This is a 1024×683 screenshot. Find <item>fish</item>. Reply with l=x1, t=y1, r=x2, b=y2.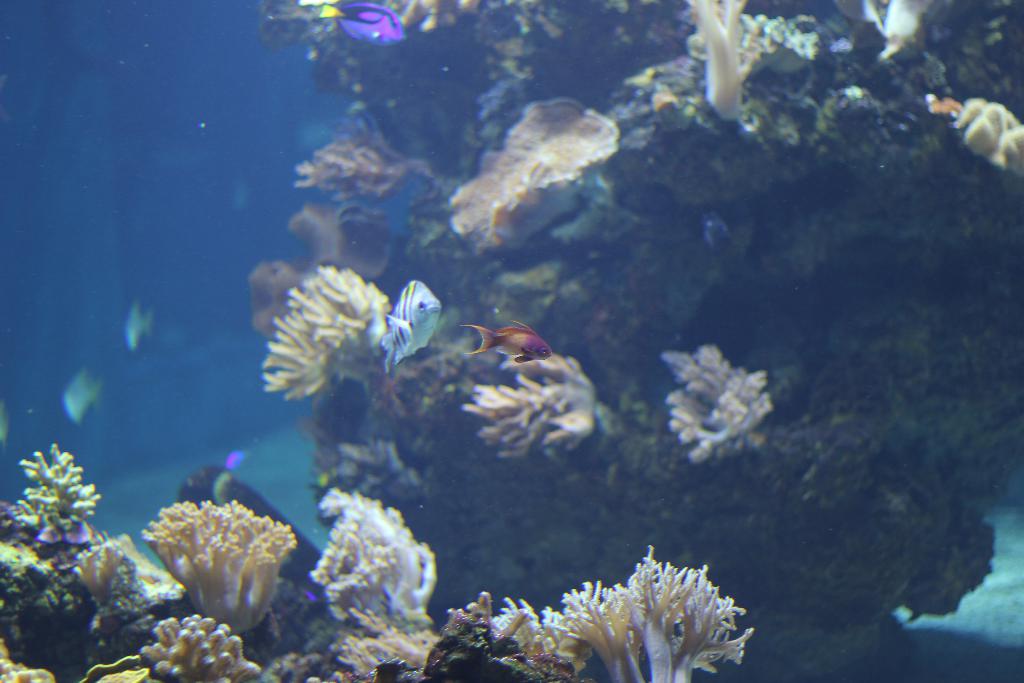
l=378, t=277, r=449, b=372.
